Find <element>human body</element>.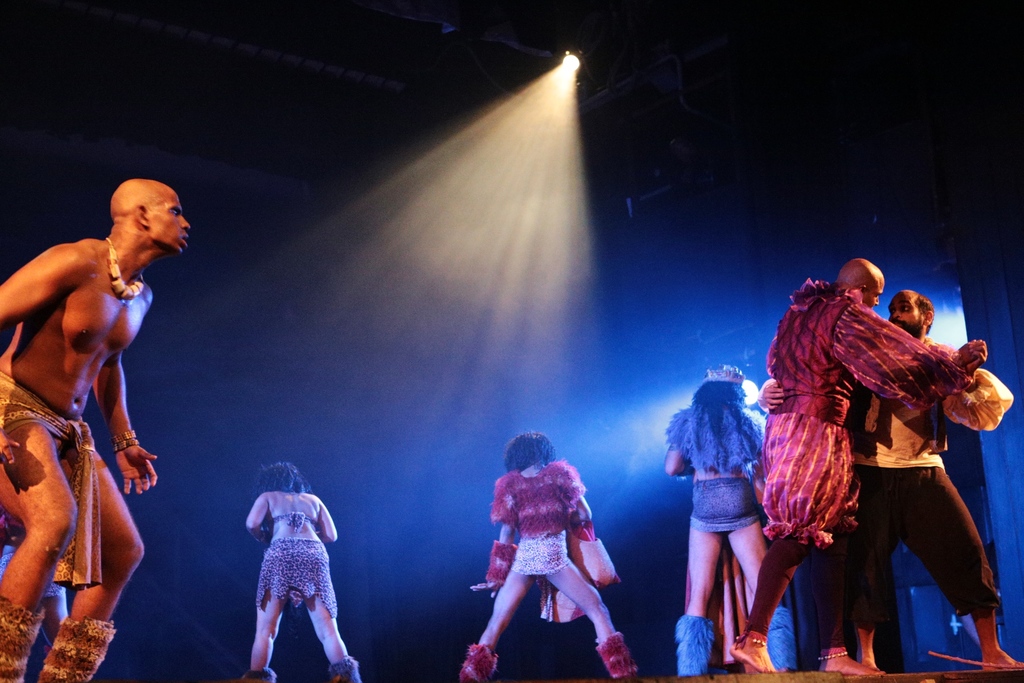
locate(0, 177, 193, 681).
